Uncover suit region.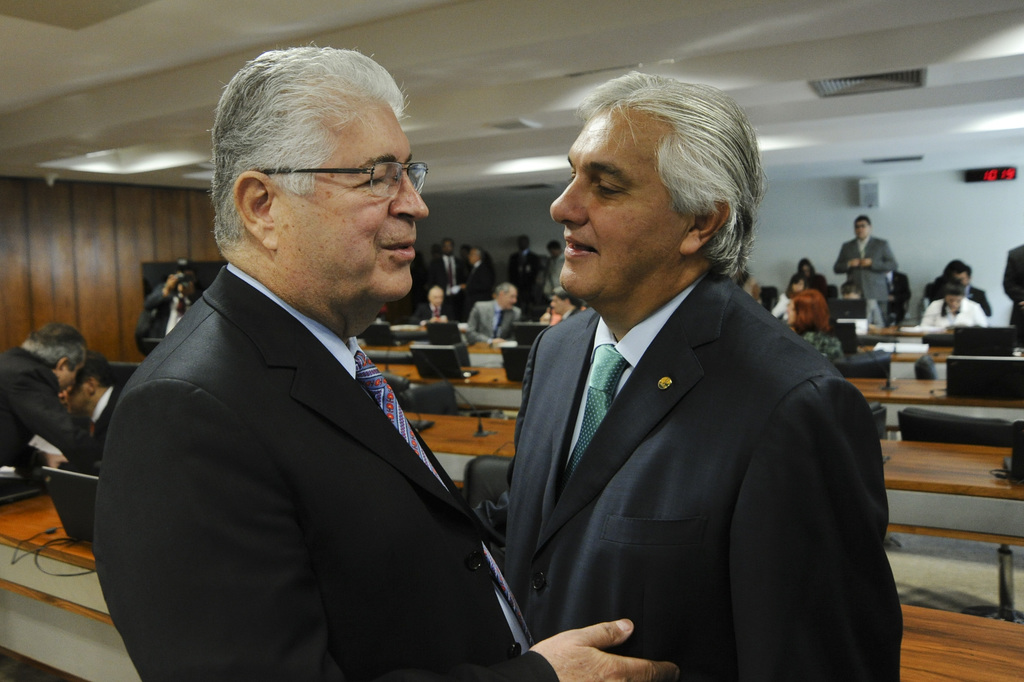
Uncovered: (462,298,518,345).
